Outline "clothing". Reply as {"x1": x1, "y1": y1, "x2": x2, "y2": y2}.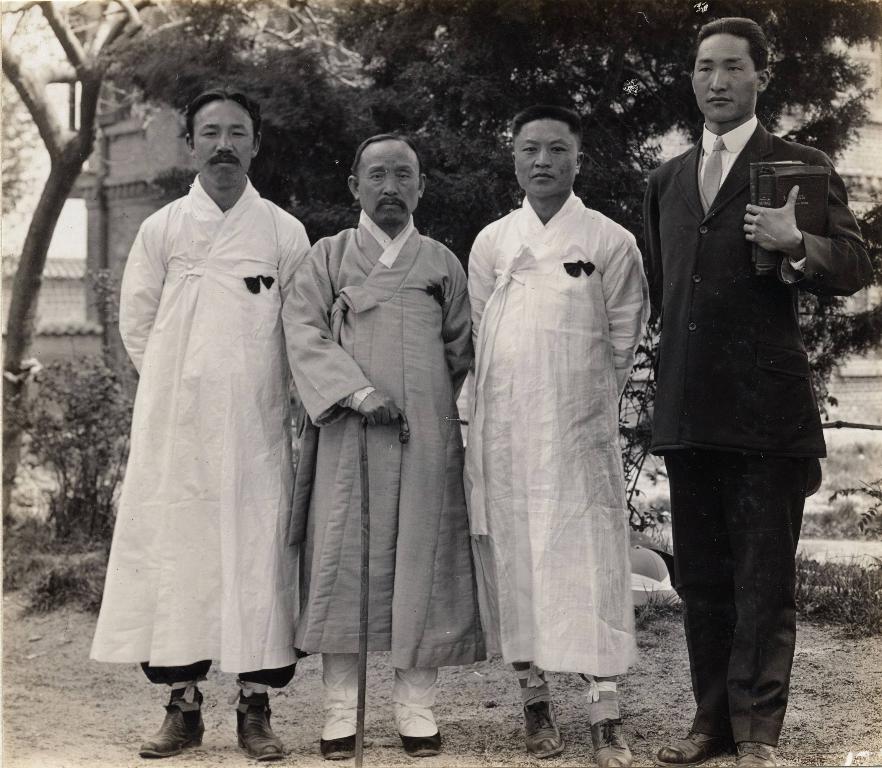
{"x1": 460, "y1": 190, "x2": 653, "y2": 680}.
